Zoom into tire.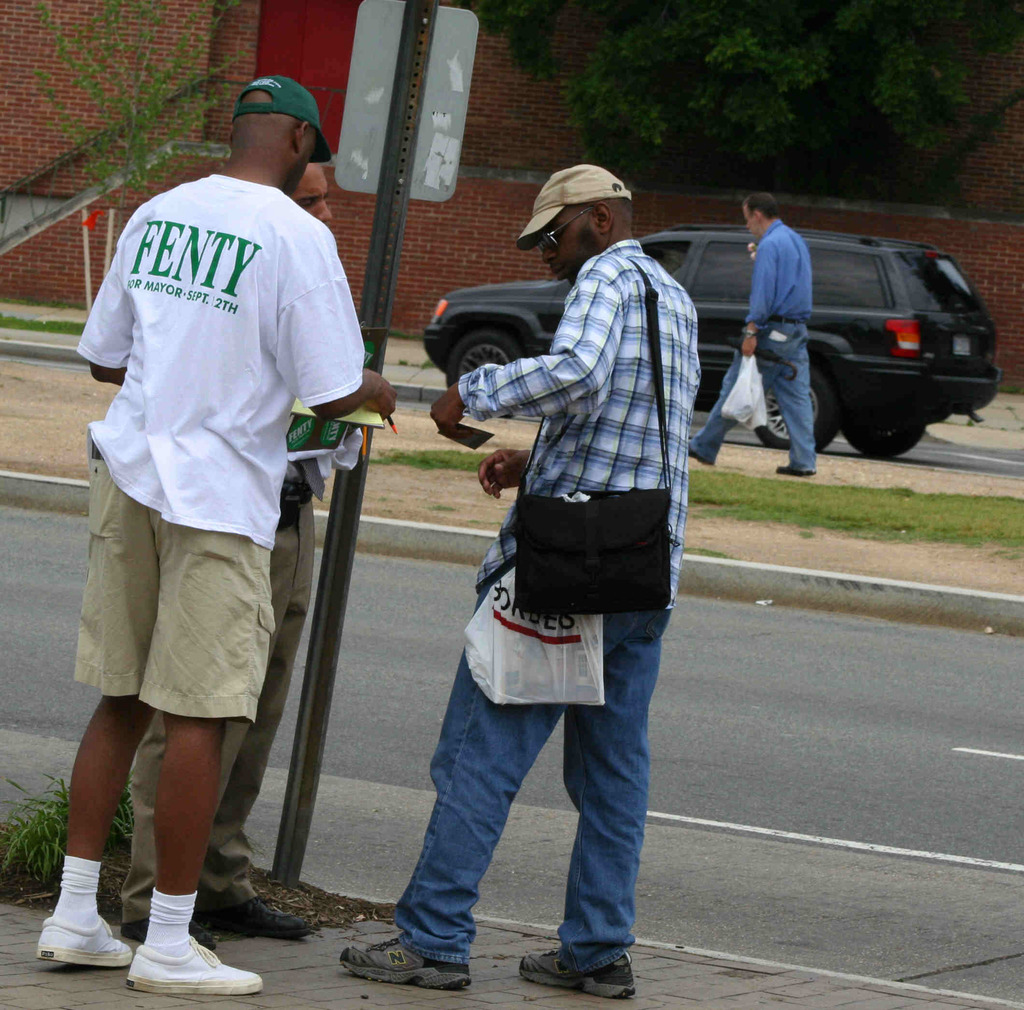
Zoom target: crop(439, 325, 518, 425).
